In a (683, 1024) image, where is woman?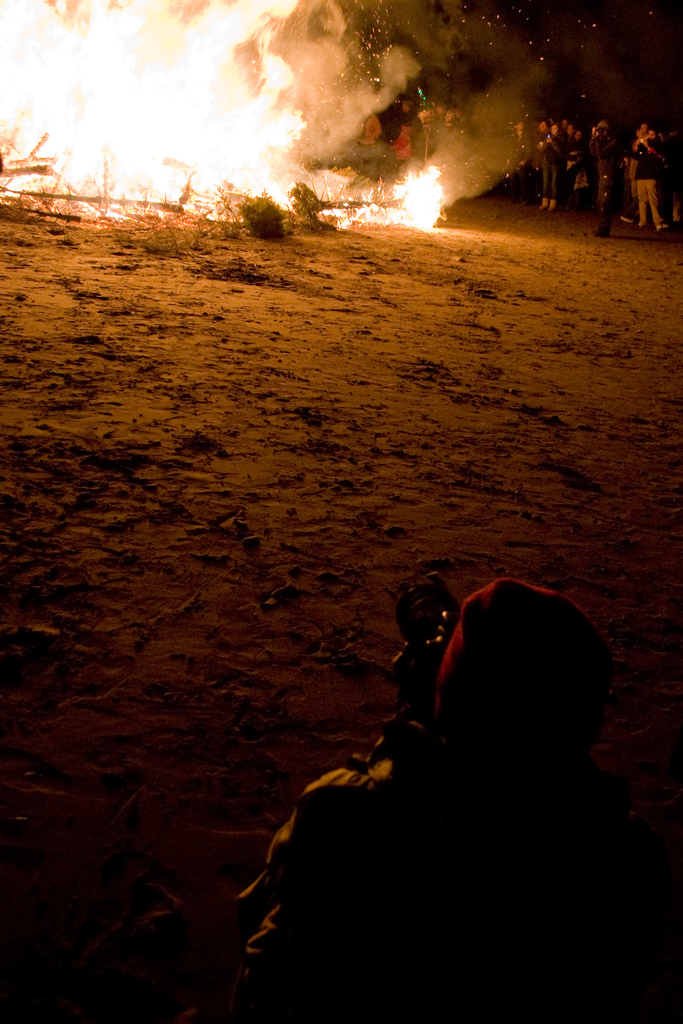
(243,573,586,1000).
